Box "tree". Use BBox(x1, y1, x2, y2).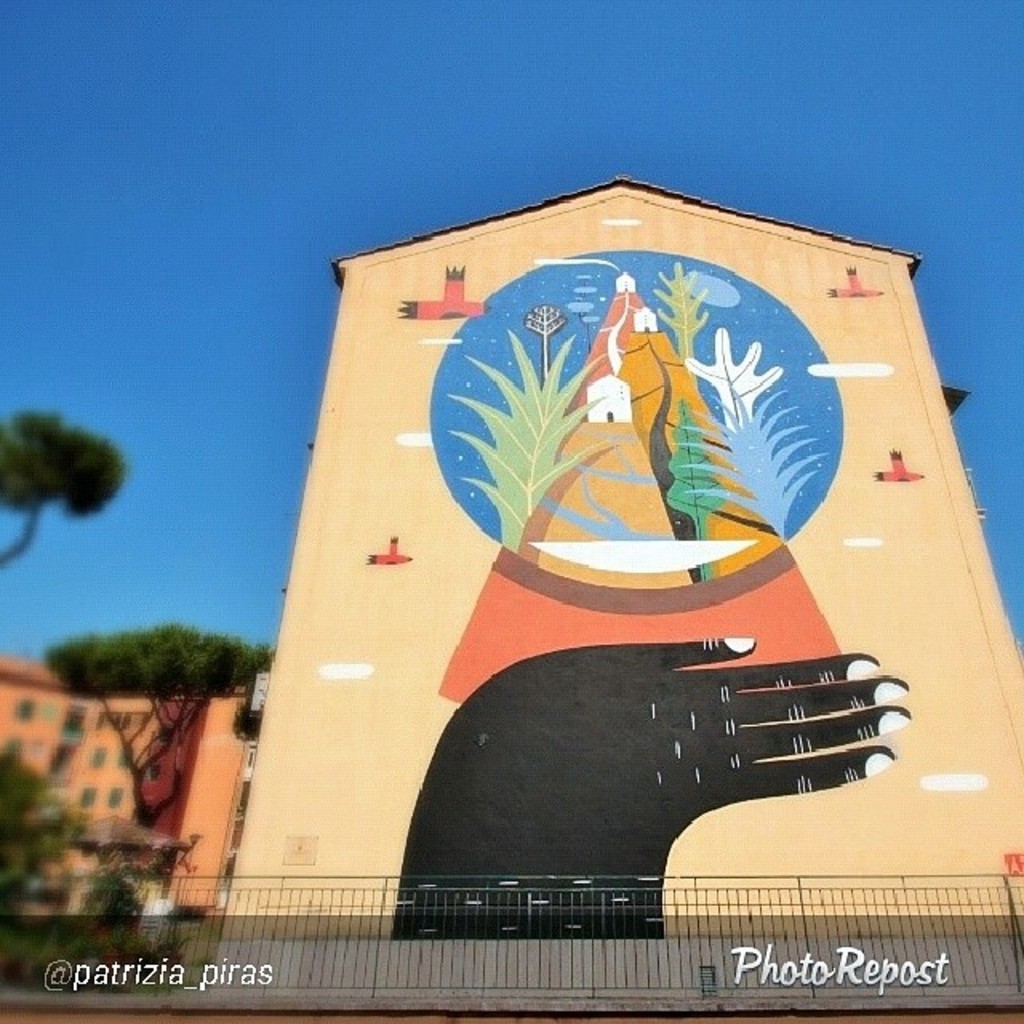
BBox(51, 622, 275, 826).
